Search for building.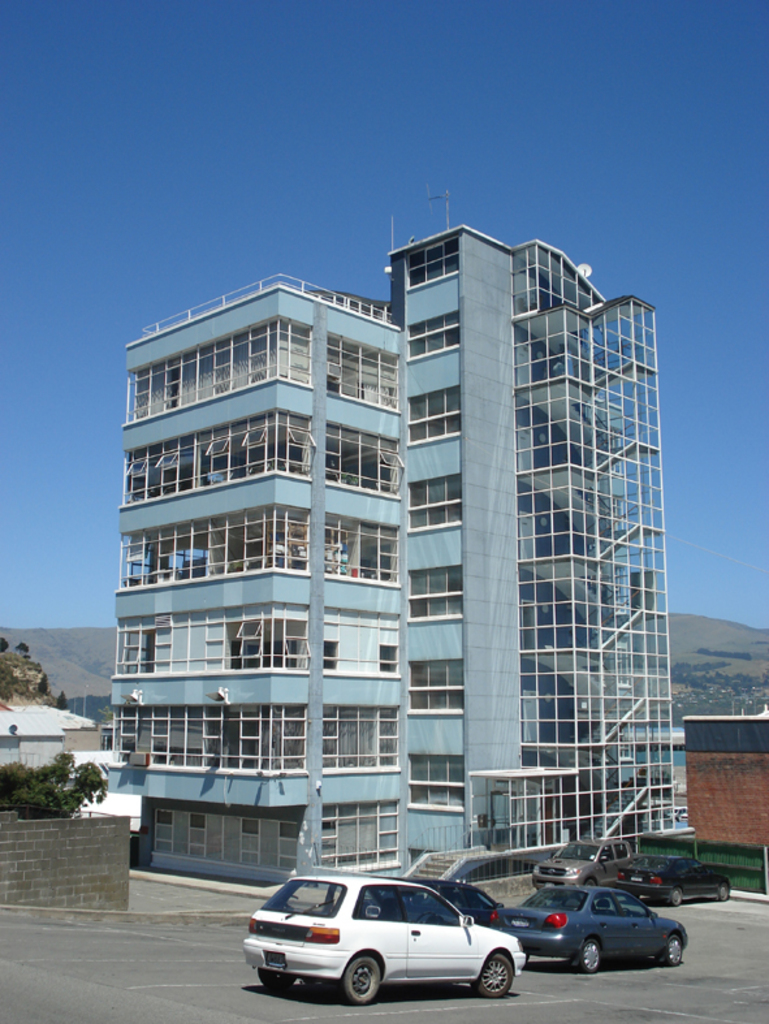
Found at l=100, t=221, r=699, b=885.
